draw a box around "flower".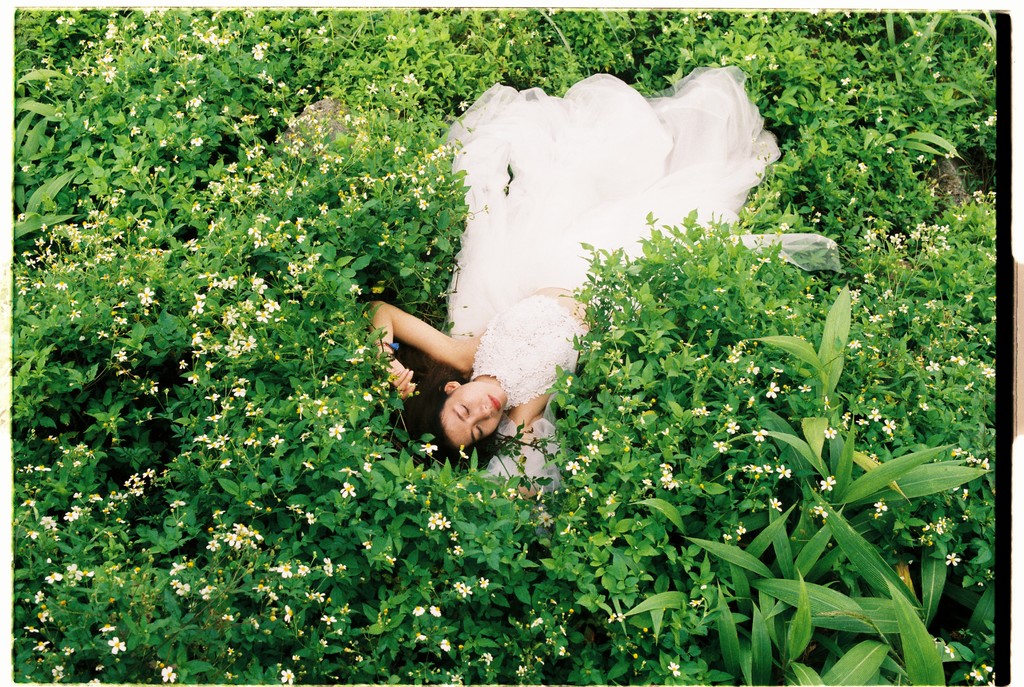
left=154, top=45, right=194, bottom=61.
